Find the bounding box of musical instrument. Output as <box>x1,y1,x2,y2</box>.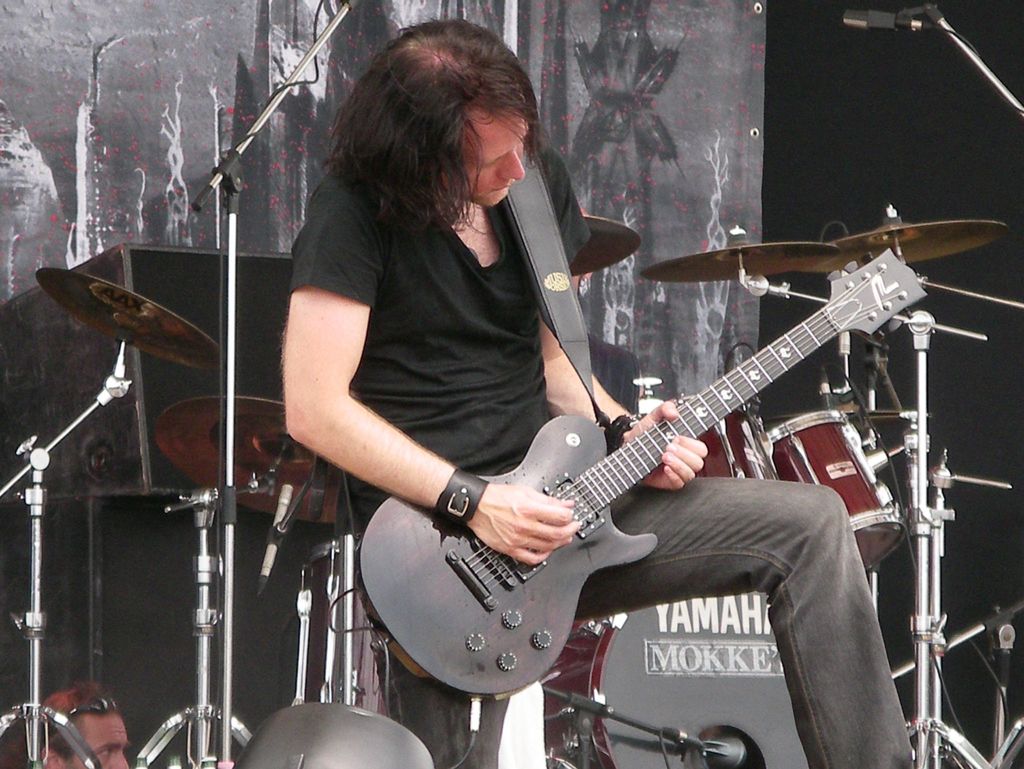
<box>633,241,840,282</box>.
